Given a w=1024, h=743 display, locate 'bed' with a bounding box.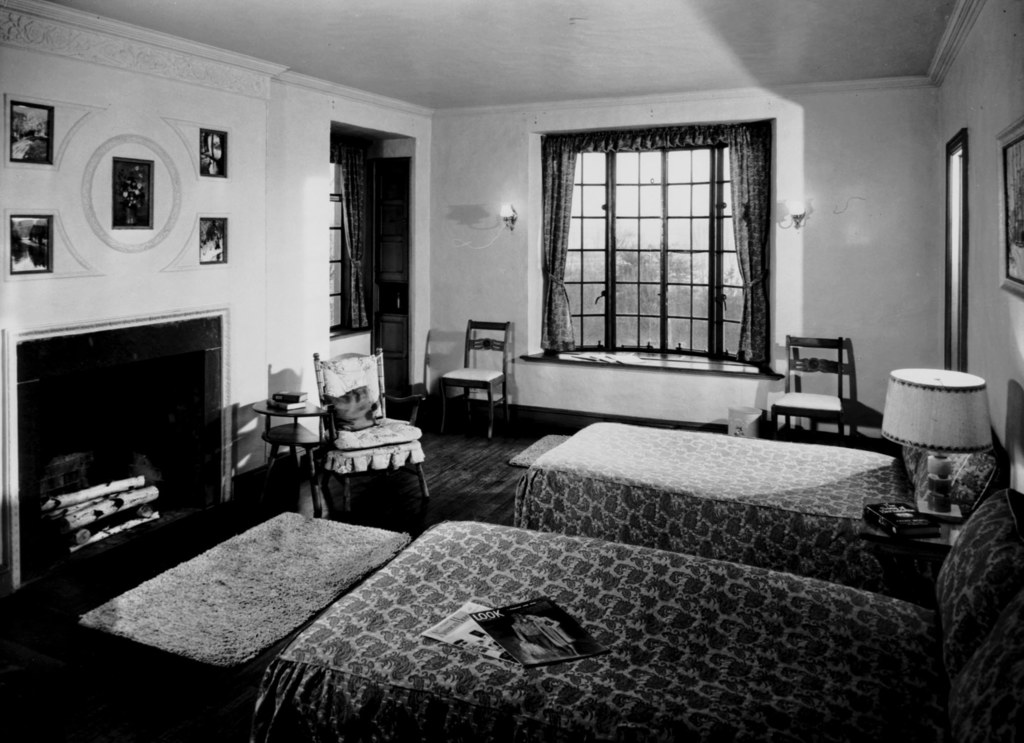
Located: bbox=(506, 422, 981, 612).
